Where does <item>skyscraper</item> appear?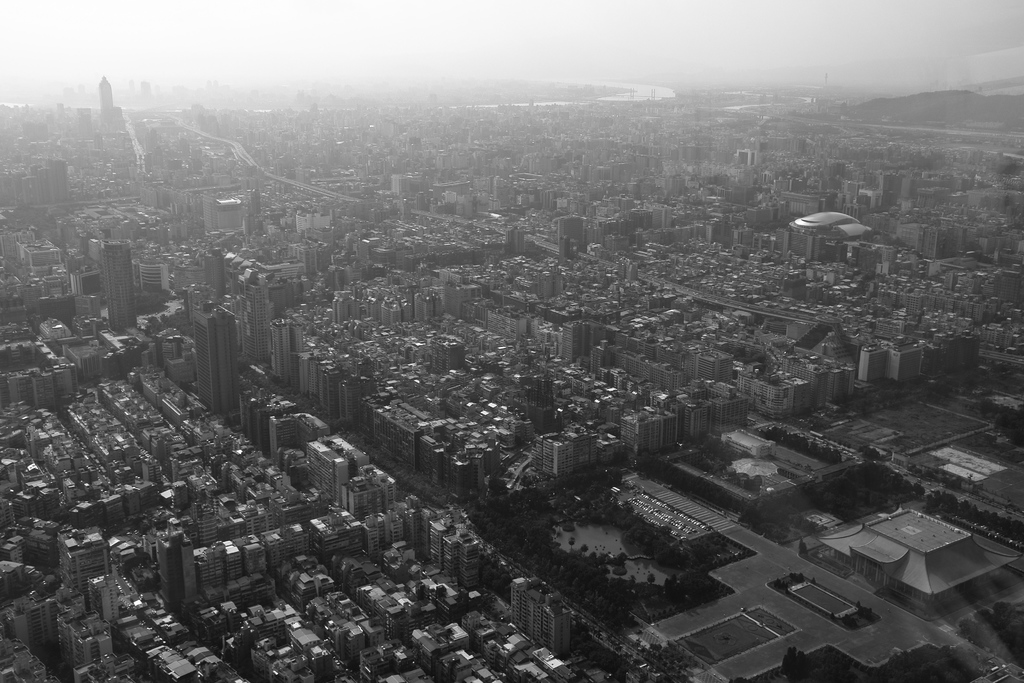
Appears at box=[561, 320, 580, 367].
